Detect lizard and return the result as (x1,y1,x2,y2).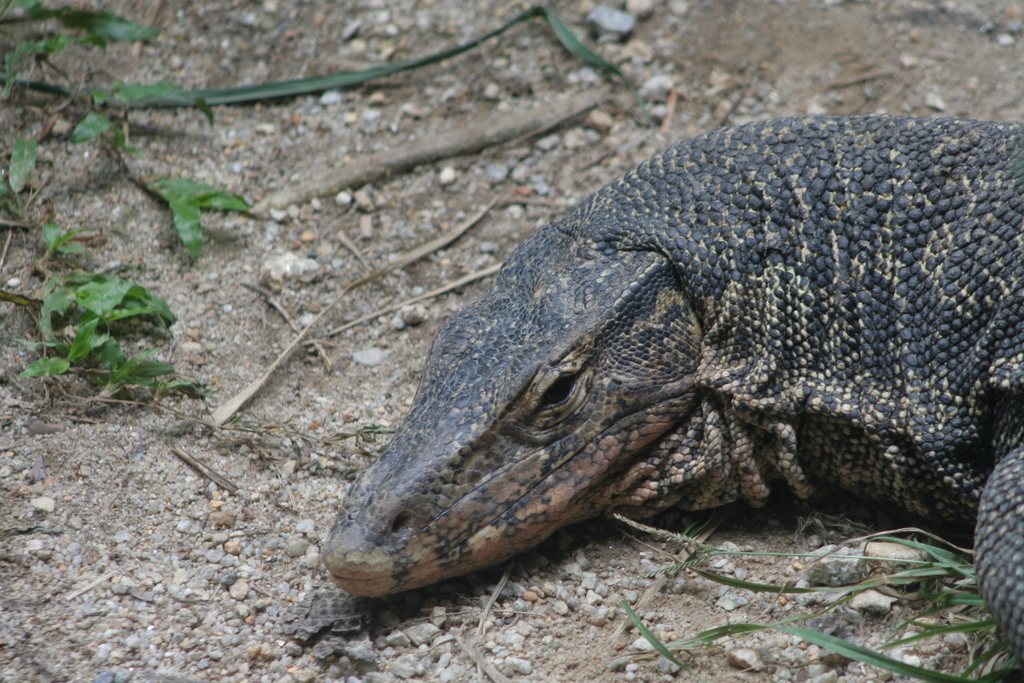
(290,124,1023,664).
